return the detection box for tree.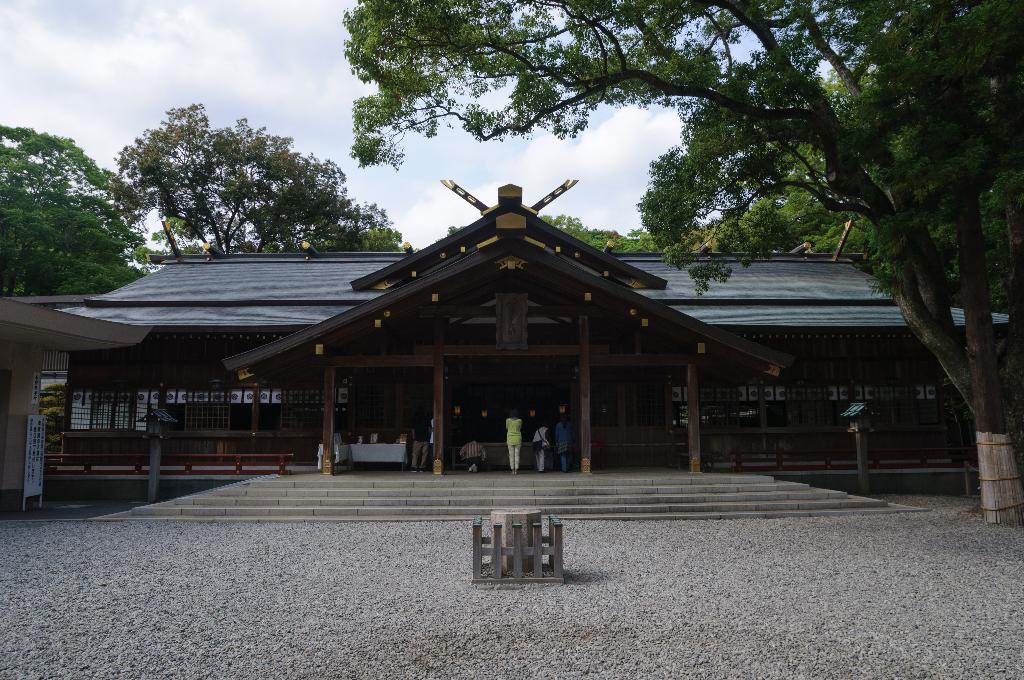
BBox(358, 0, 1023, 442).
